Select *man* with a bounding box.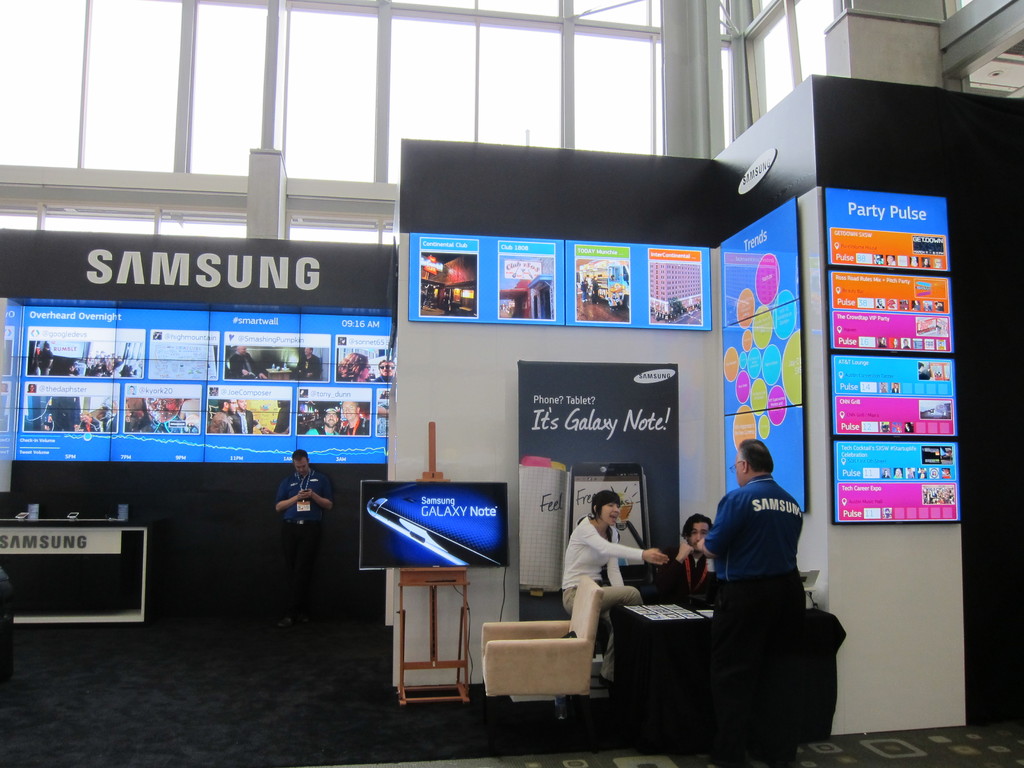
<region>876, 298, 886, 310</region>.
